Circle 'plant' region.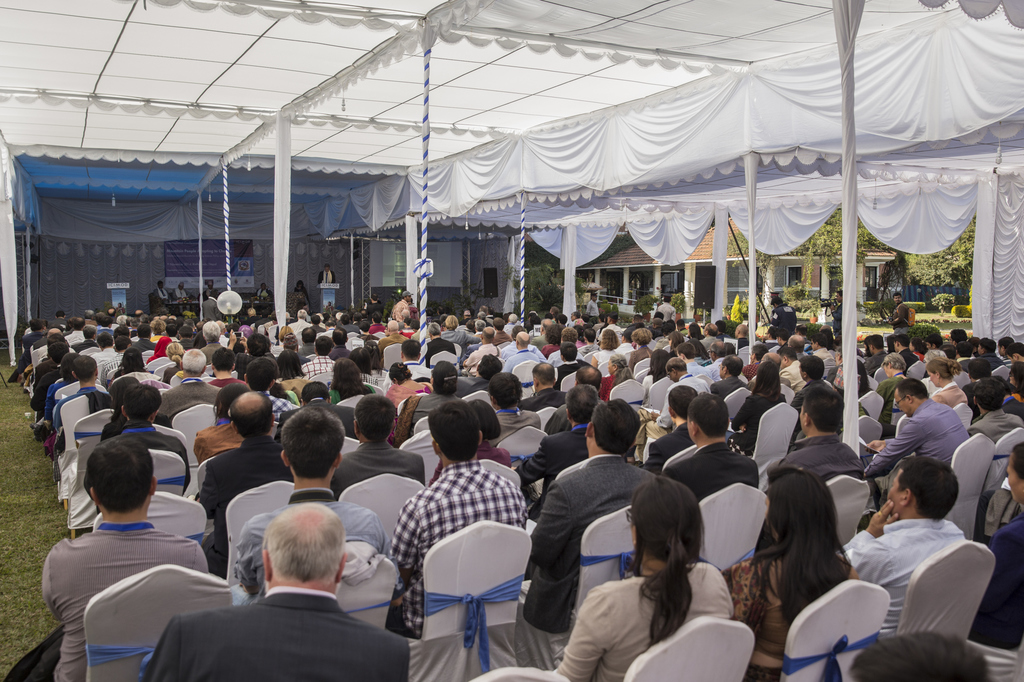
Region: <region>424, 276, 475, 310</region>.
